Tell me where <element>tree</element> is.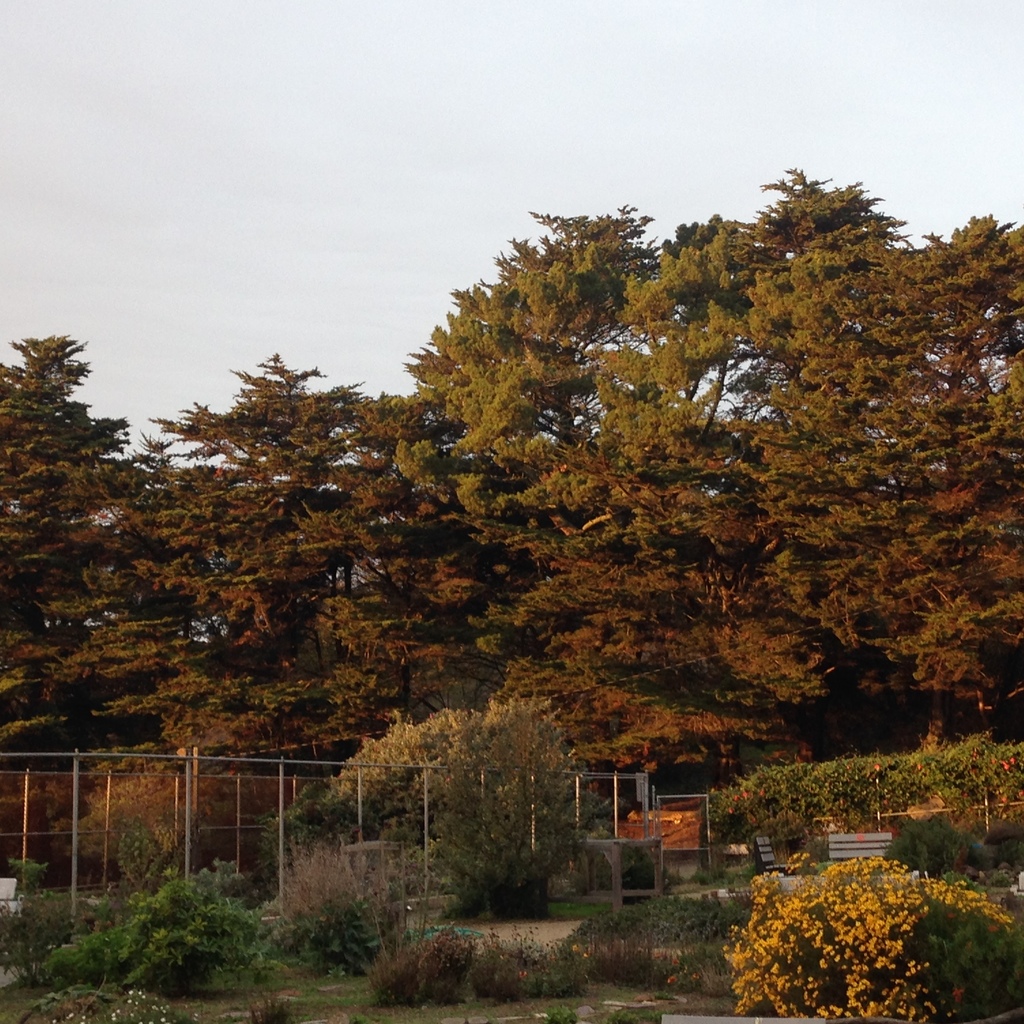
<element>tree</element> is at (129, 344, 489, 772).
